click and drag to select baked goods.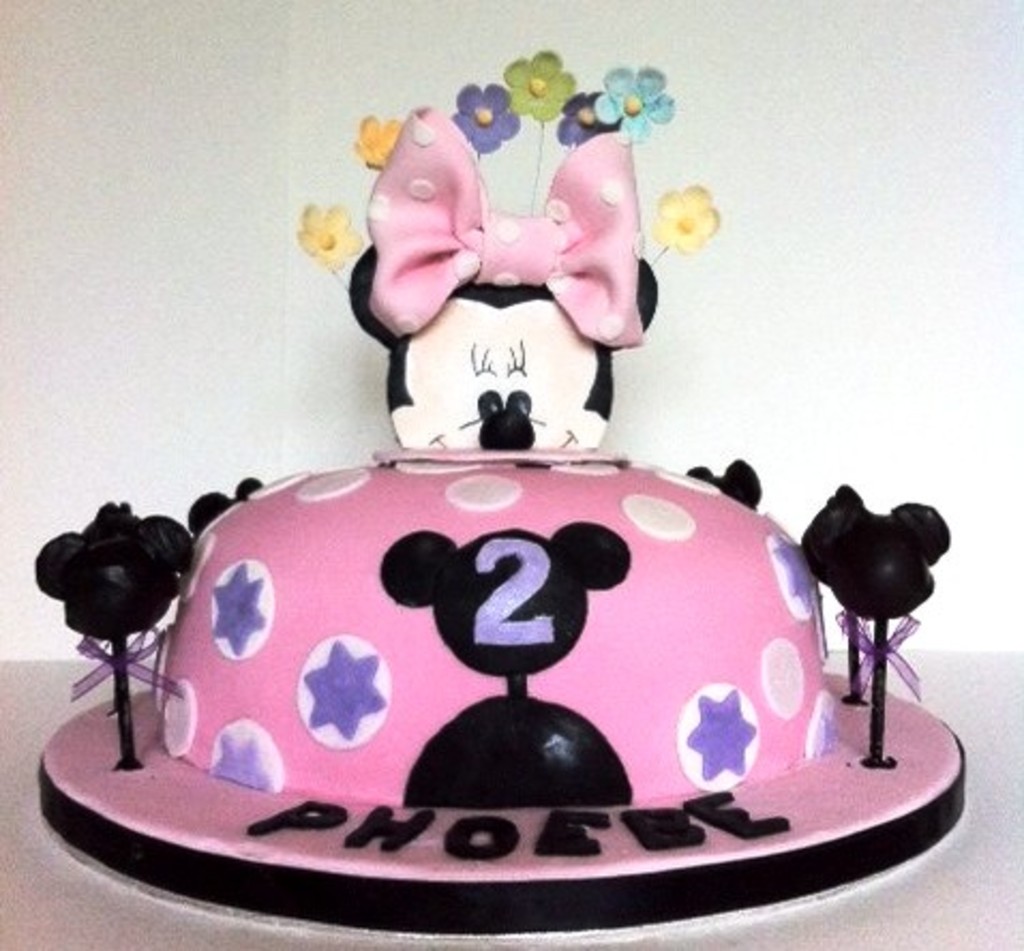
Selection: {"x1": 34, "y1": 244, "x2": 968, "y2": 932}.
